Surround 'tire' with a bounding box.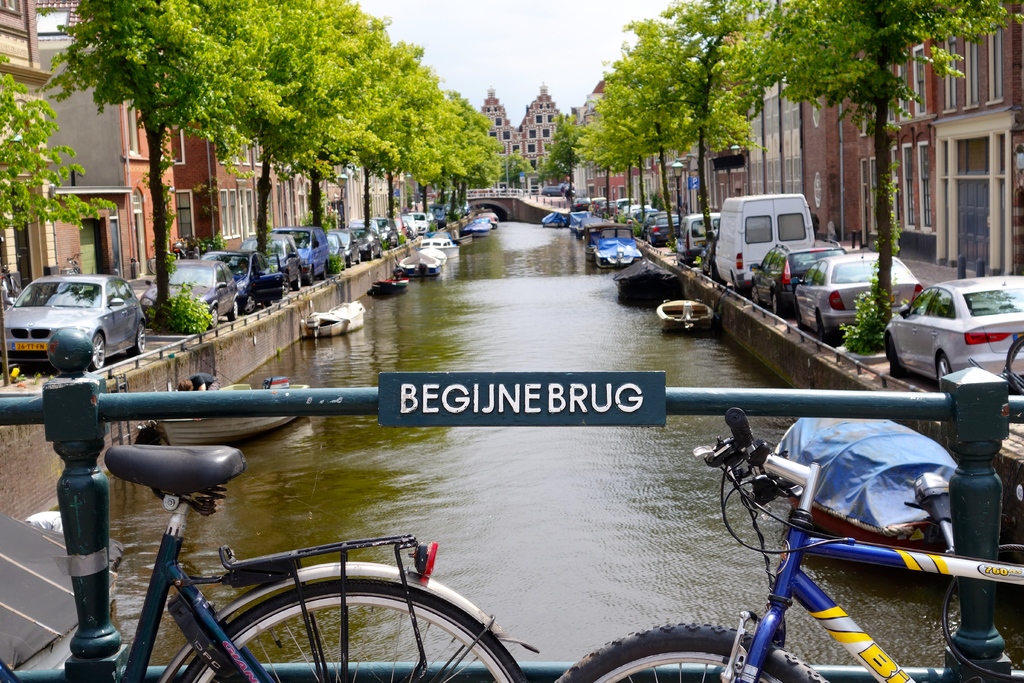
detection(730, 279, 746, 295).
